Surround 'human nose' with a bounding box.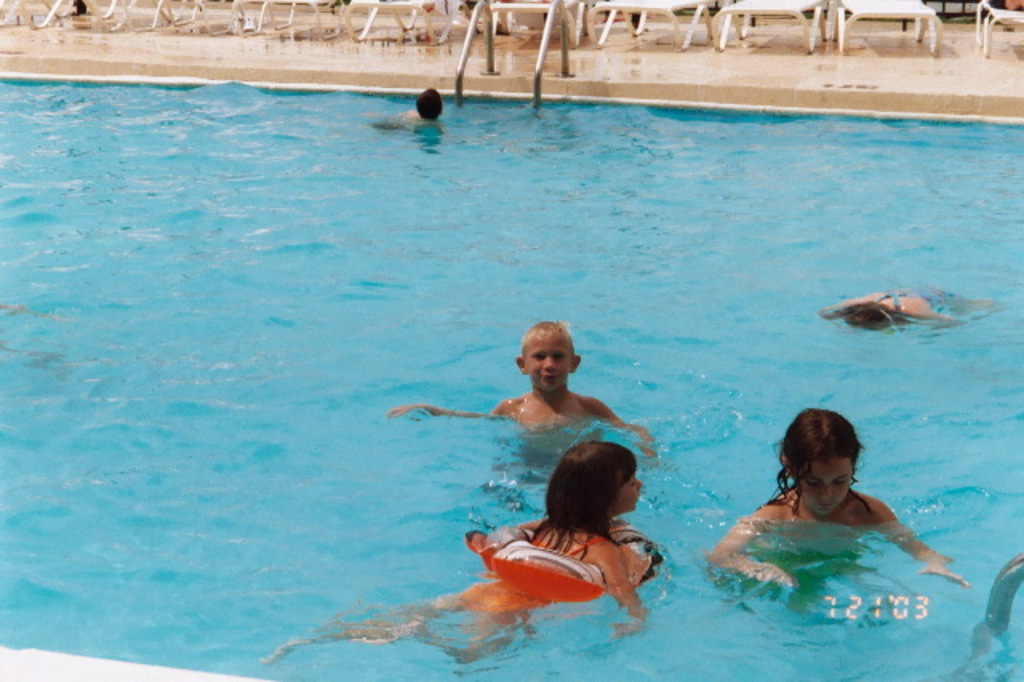
[left=542, top=355, right=558, bottom=371].
